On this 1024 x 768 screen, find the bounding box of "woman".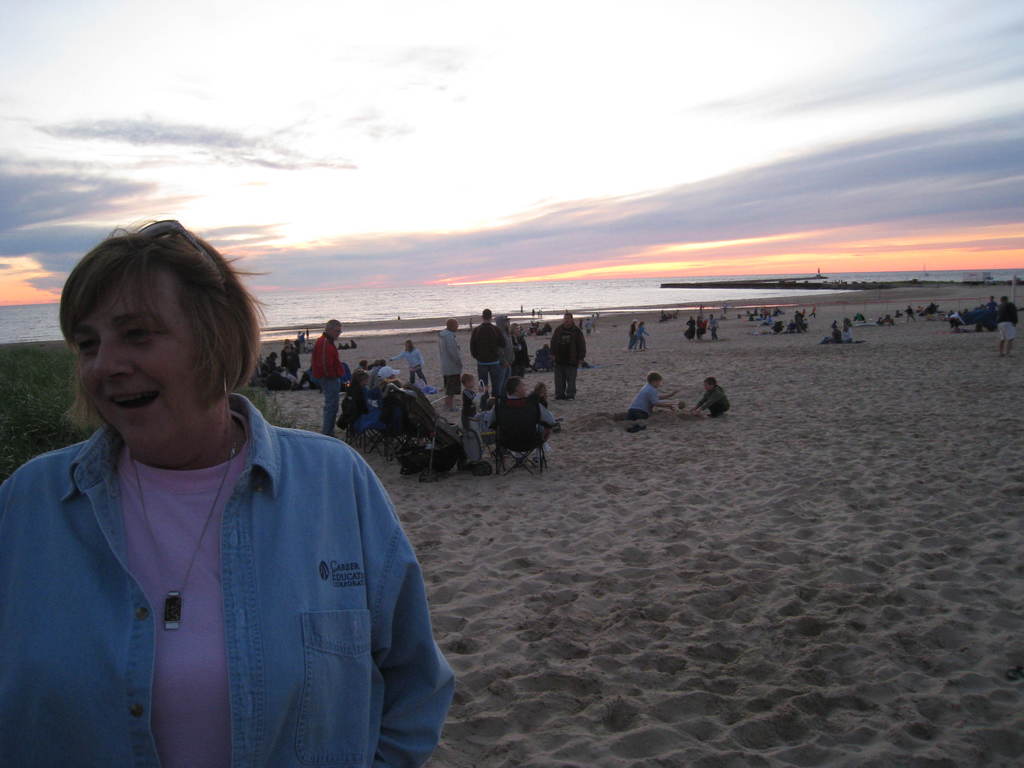
Bounding box: l=0, t=222, r=436, b=767.
